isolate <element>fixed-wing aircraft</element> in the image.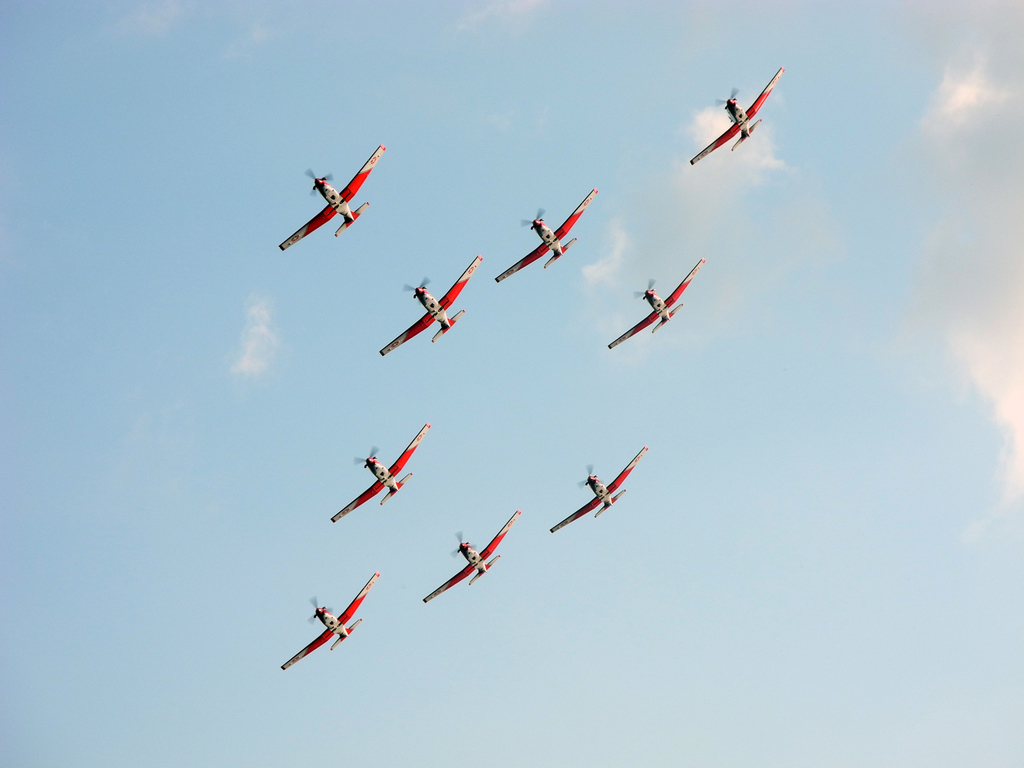
Isolated region: rect(489, 193, 600, 283).
